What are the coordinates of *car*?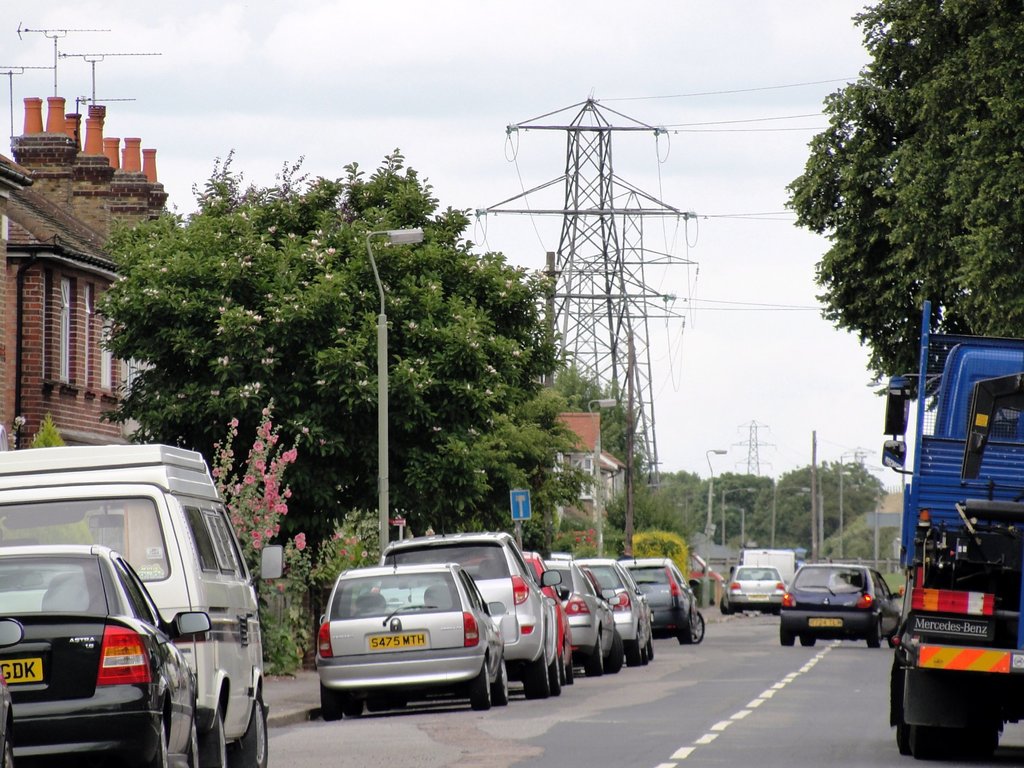
x1=543 y1=560 x2=623 y2=674.
